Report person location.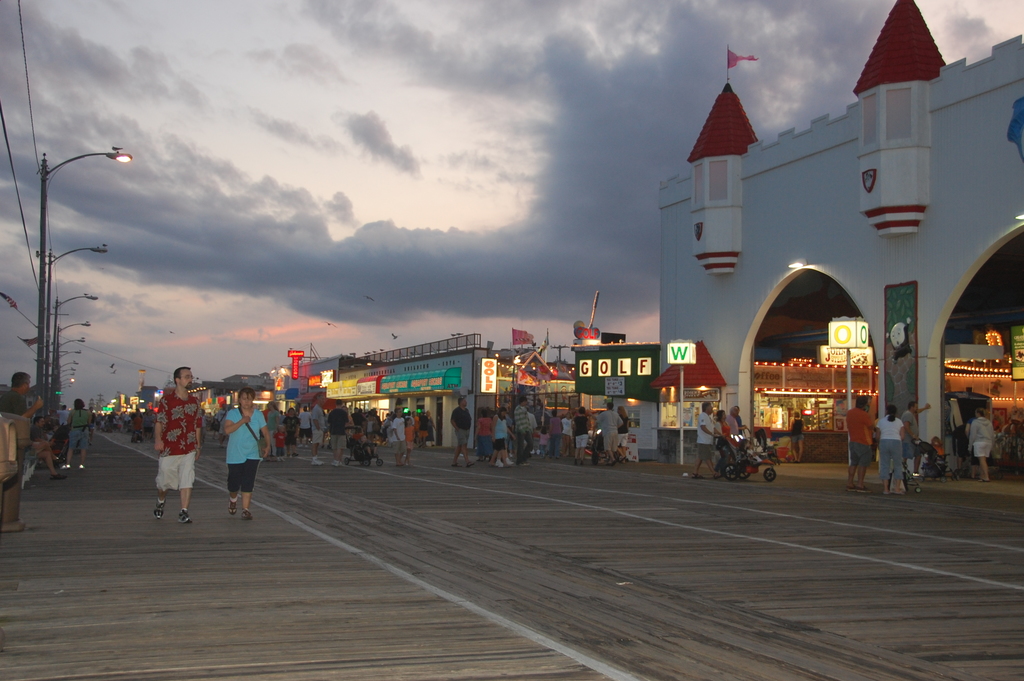
Report: [x1=693, y1=397, x2=721, y2=486].
